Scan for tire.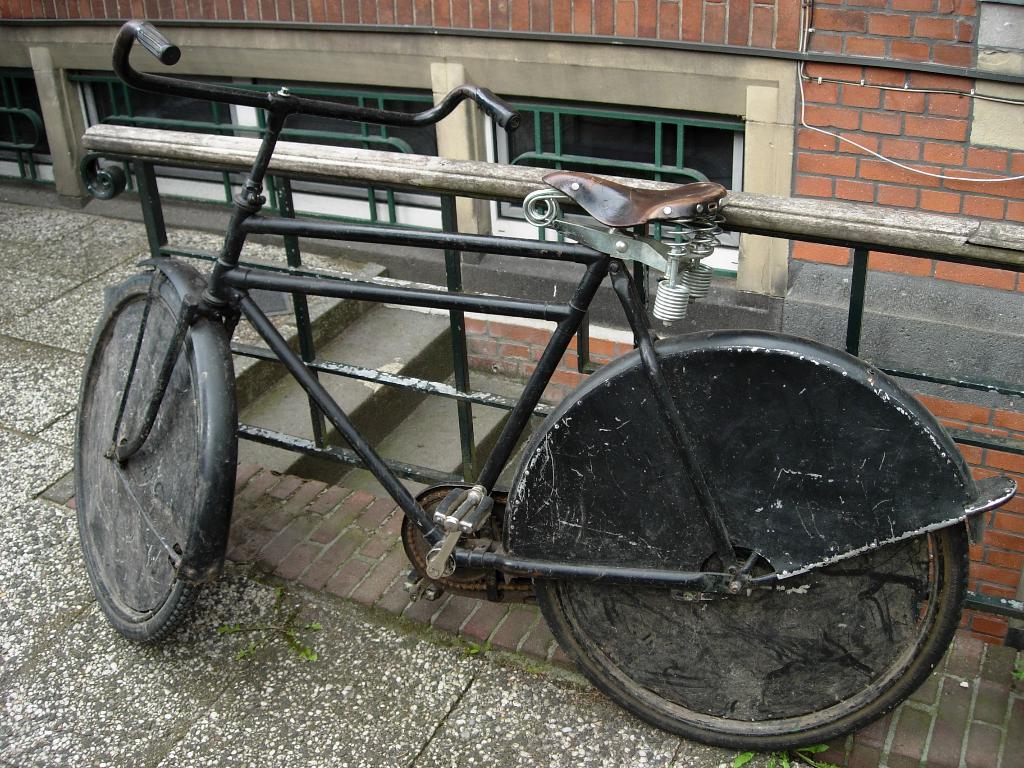
Scan result: <box>73,265,227,647</box>.
